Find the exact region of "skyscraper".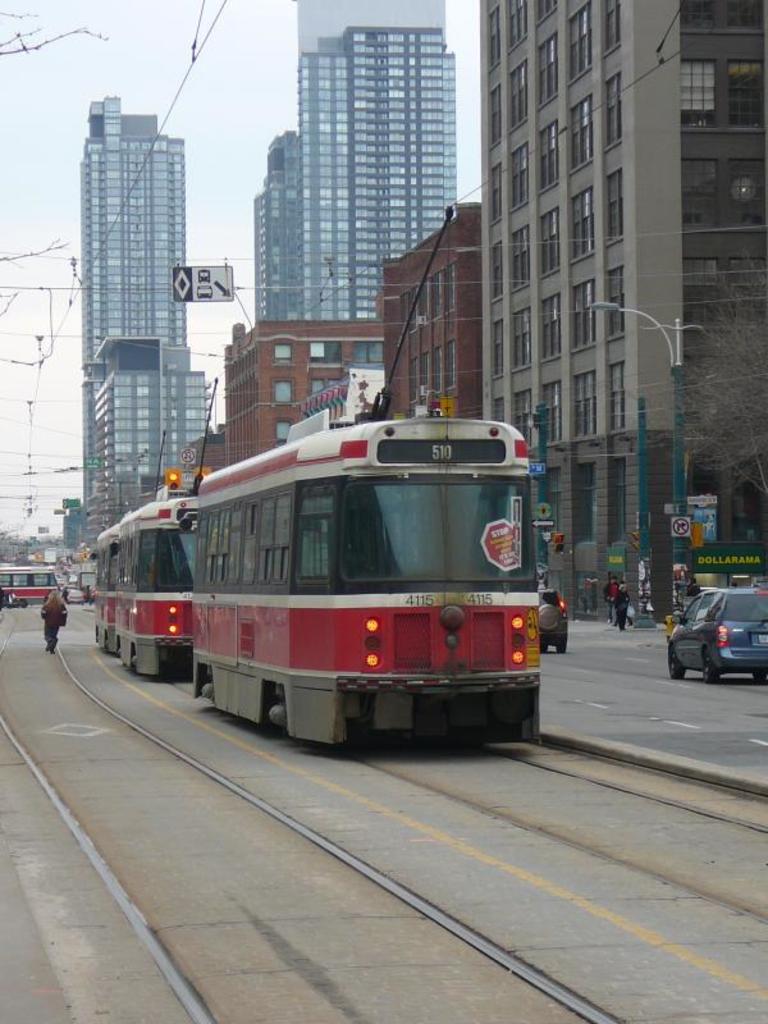
Exact region: 477 3 764 618.
